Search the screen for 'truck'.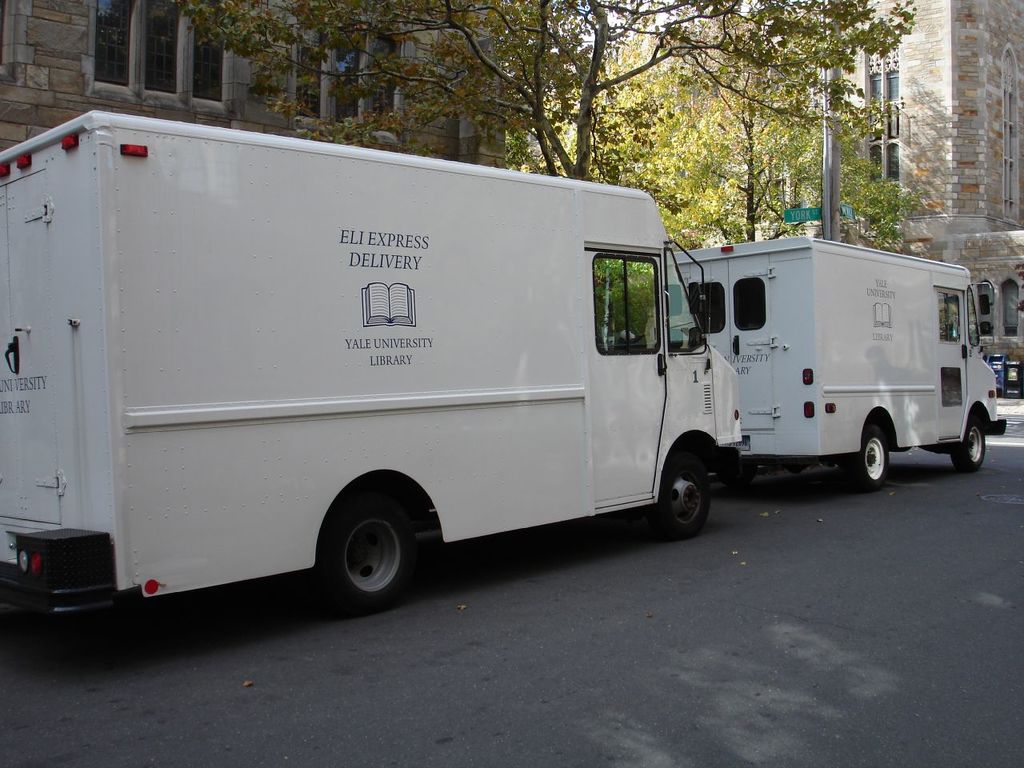
Found at detection(647, 230, 1005, 501).
